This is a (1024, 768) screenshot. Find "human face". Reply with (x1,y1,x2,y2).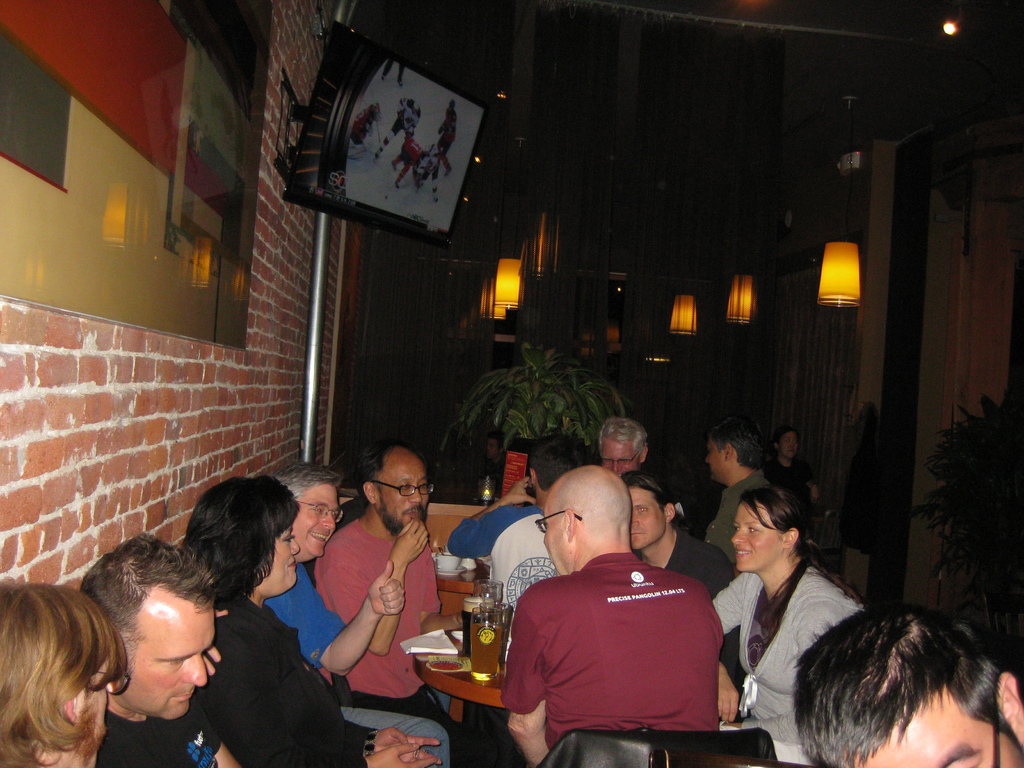
(703,436,723,484).
